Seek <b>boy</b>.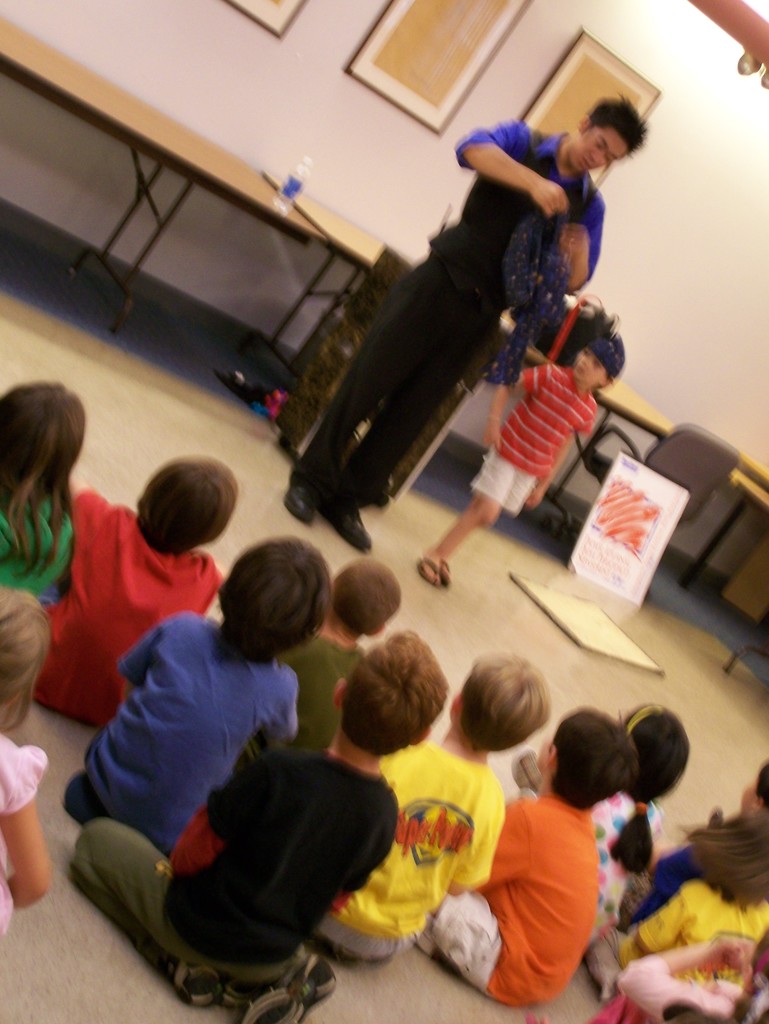
[x1=384, y1=659, x2=555, y2=965].
